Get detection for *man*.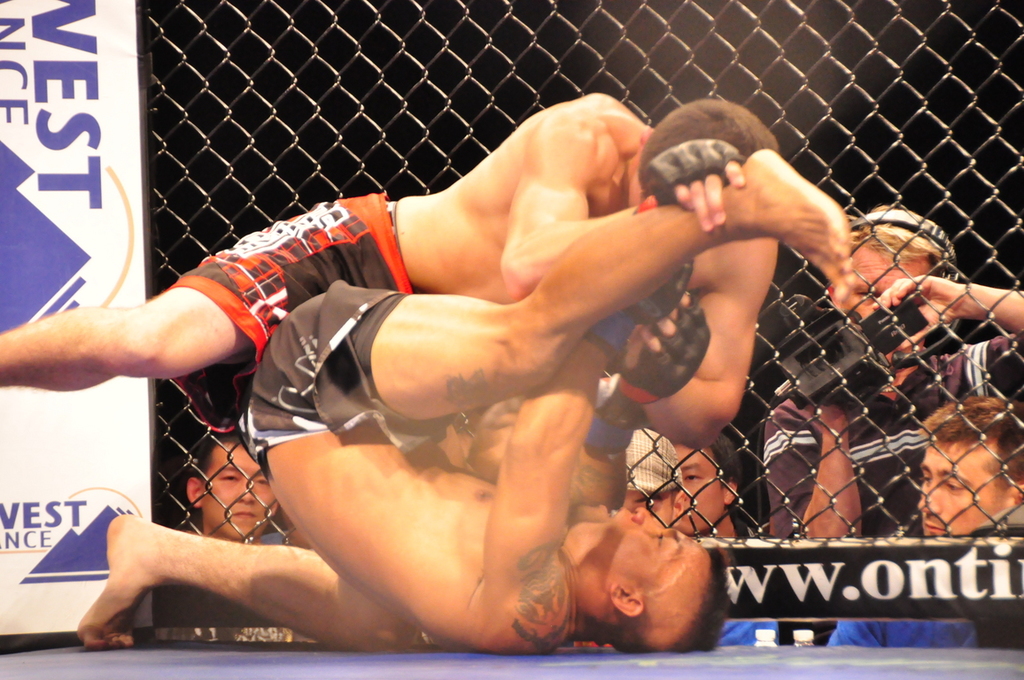
Detection: {"left": 179, "top": 432, "right": 281, "bottom": 544}.
